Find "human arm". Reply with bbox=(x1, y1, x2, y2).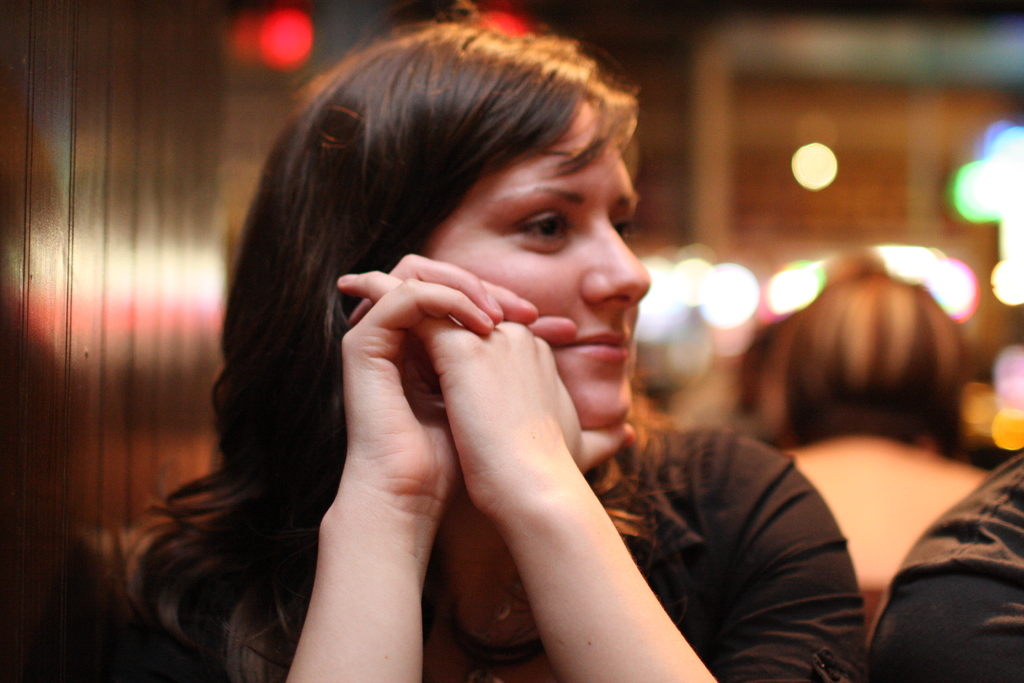
bbox=(266, 247, 589, 682).
